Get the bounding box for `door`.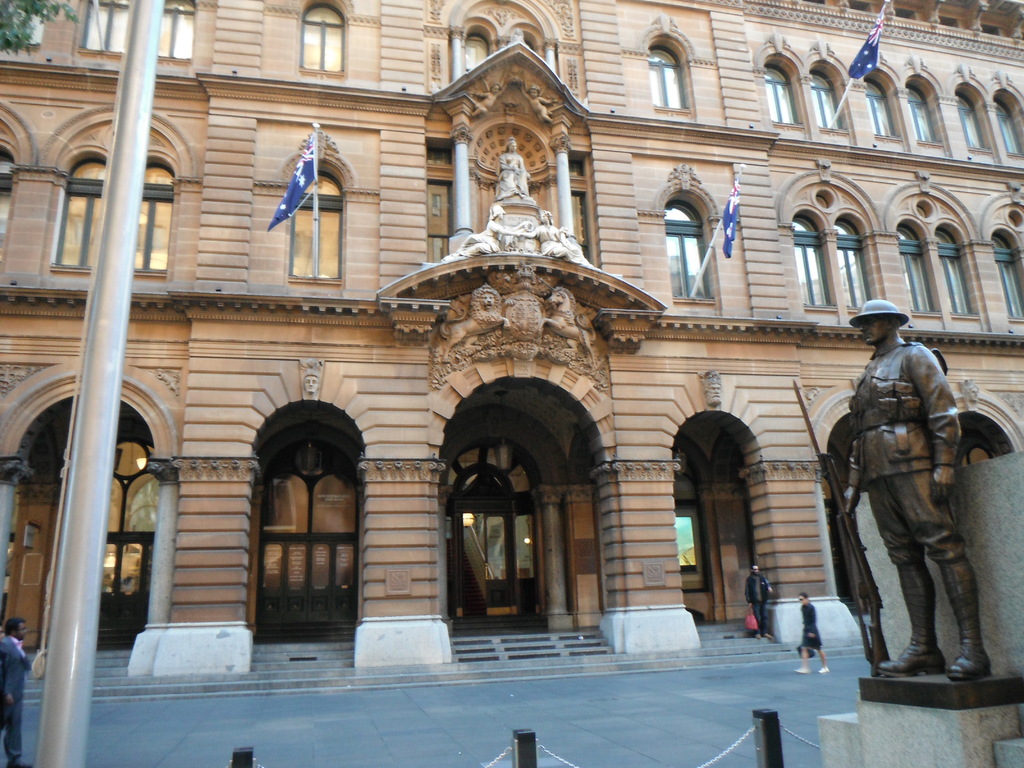
region(230, 379, 368, 668).
